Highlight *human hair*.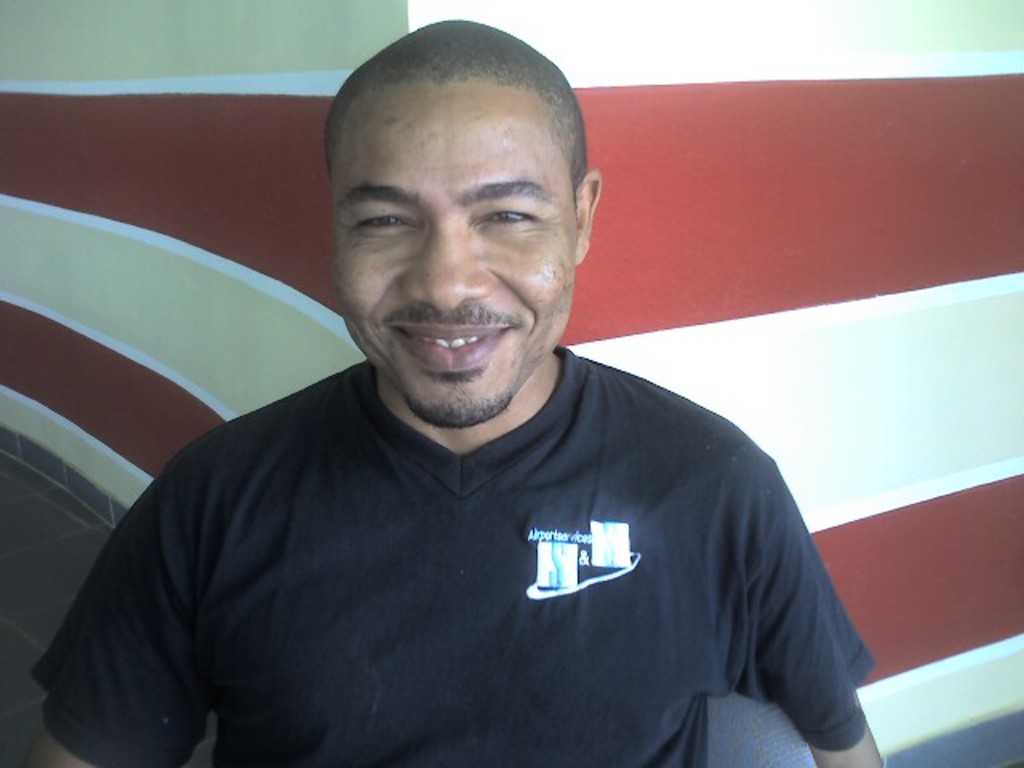
Highlighted region: x1=322, y1=14, x2=589, y2=206.
